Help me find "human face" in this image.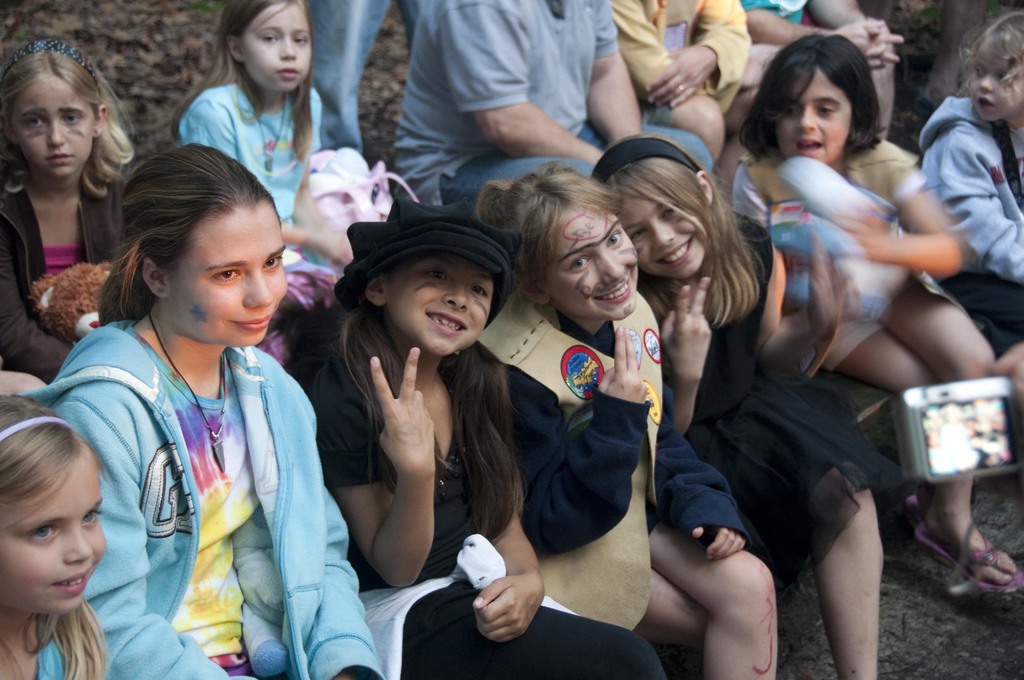
Found it: [left=967, top=54, right=1023, bottom=124].
